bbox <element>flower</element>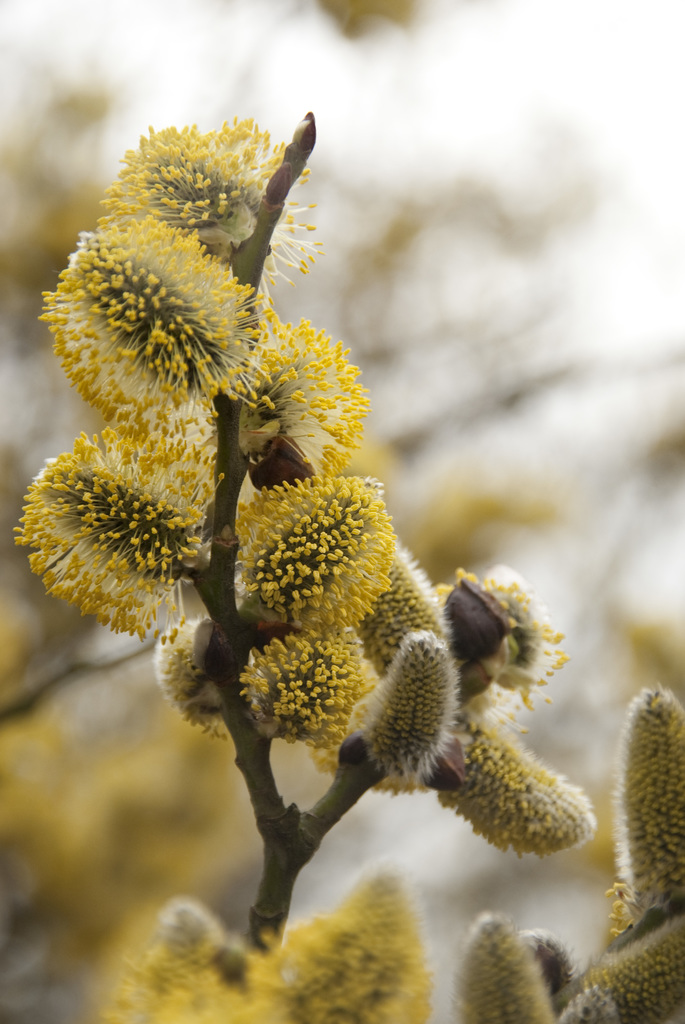
[350, 525, 439, 652]
